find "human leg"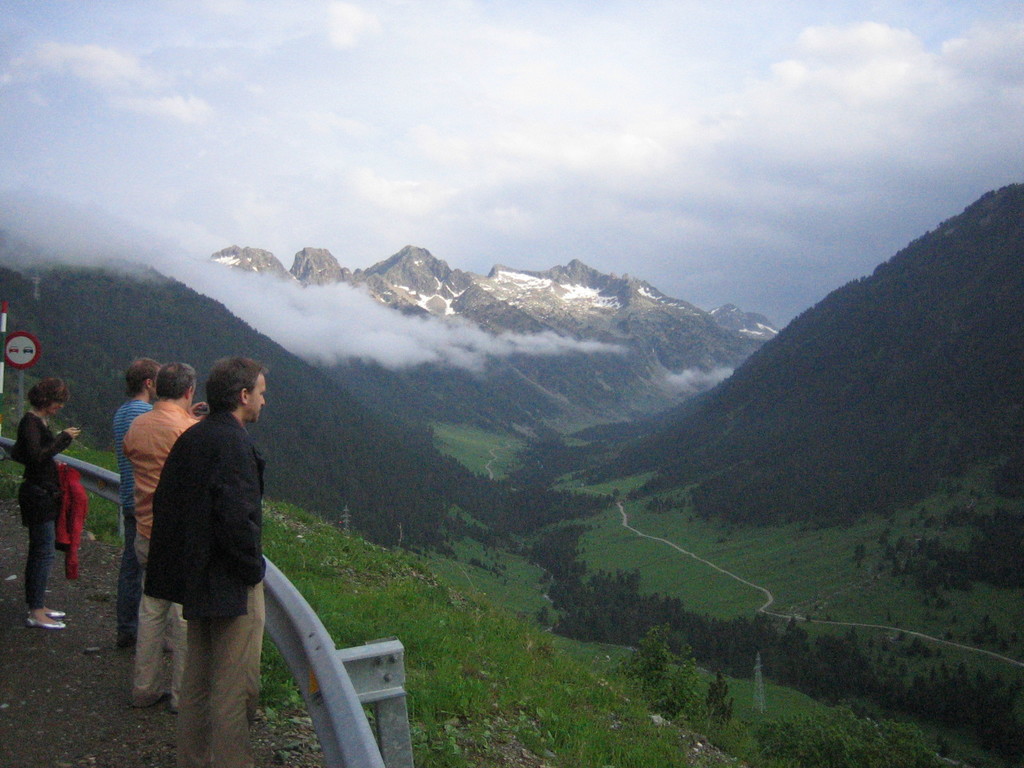
BBox(24, 522, 56, 636)
